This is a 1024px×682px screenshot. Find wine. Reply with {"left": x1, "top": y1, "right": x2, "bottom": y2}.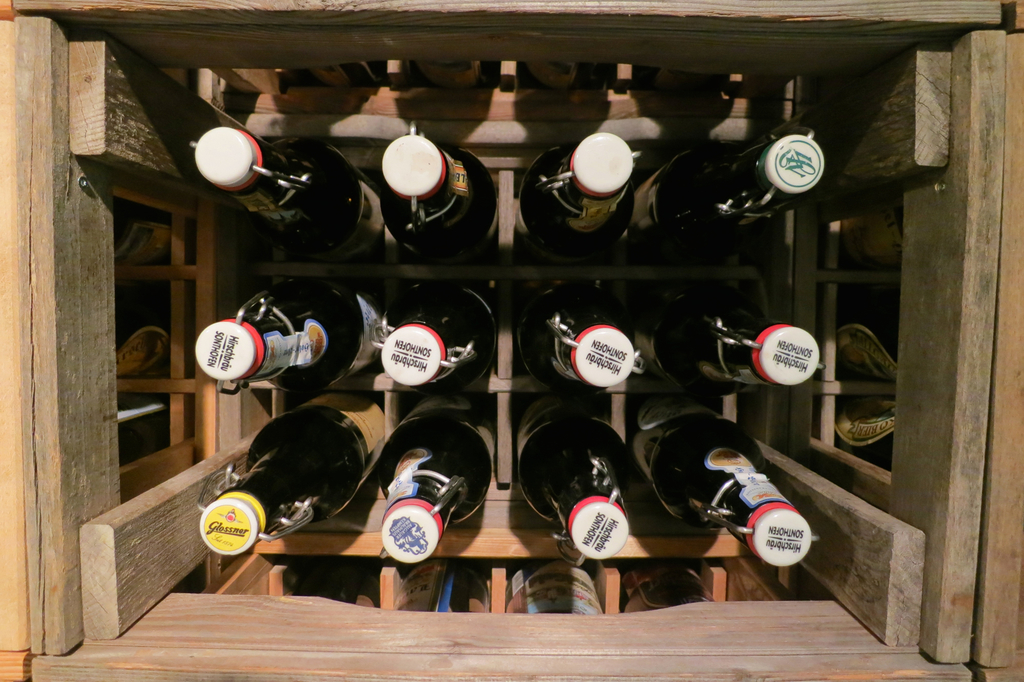
{"left": 372, "top": 282, "right": 501, "bottom": 396}.
